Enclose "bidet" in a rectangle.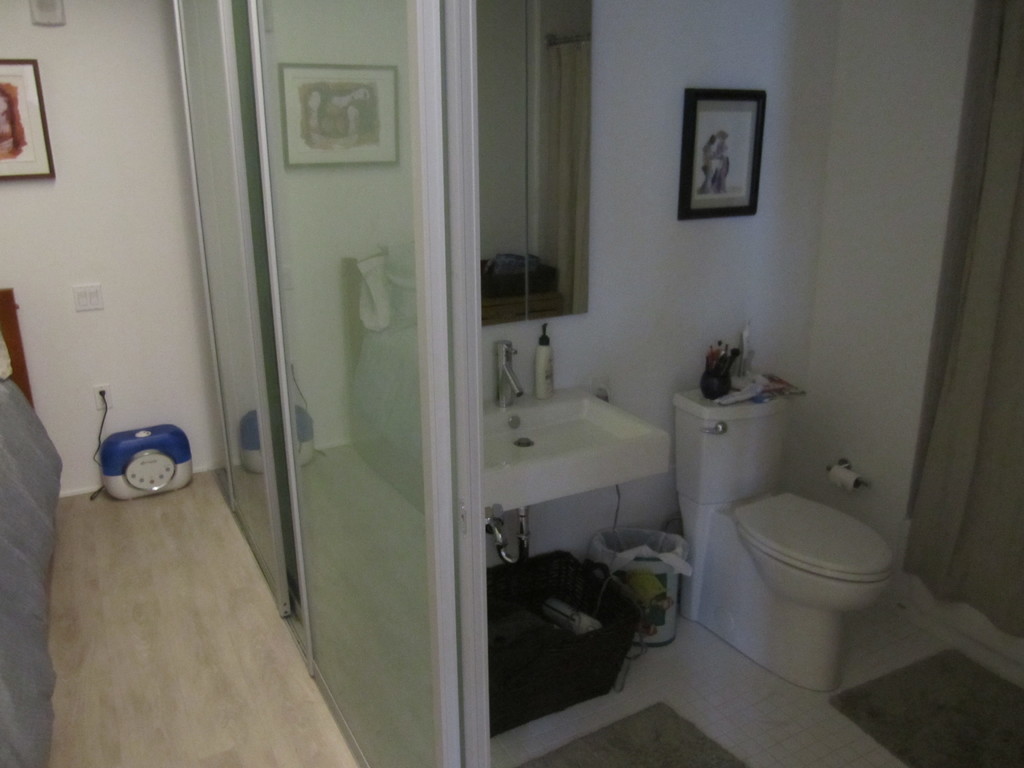
region(705, 488, 895, 694).
